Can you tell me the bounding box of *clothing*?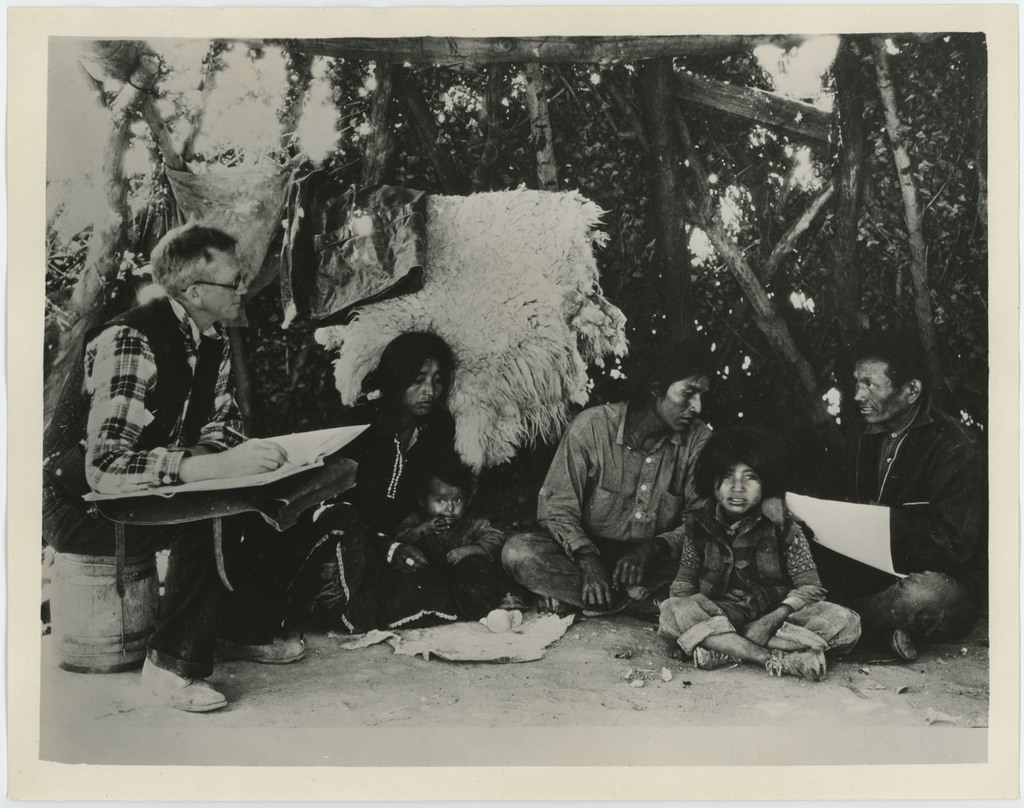
{"left": 490, "top": 392, "right": 709, "bottom": 612}.
